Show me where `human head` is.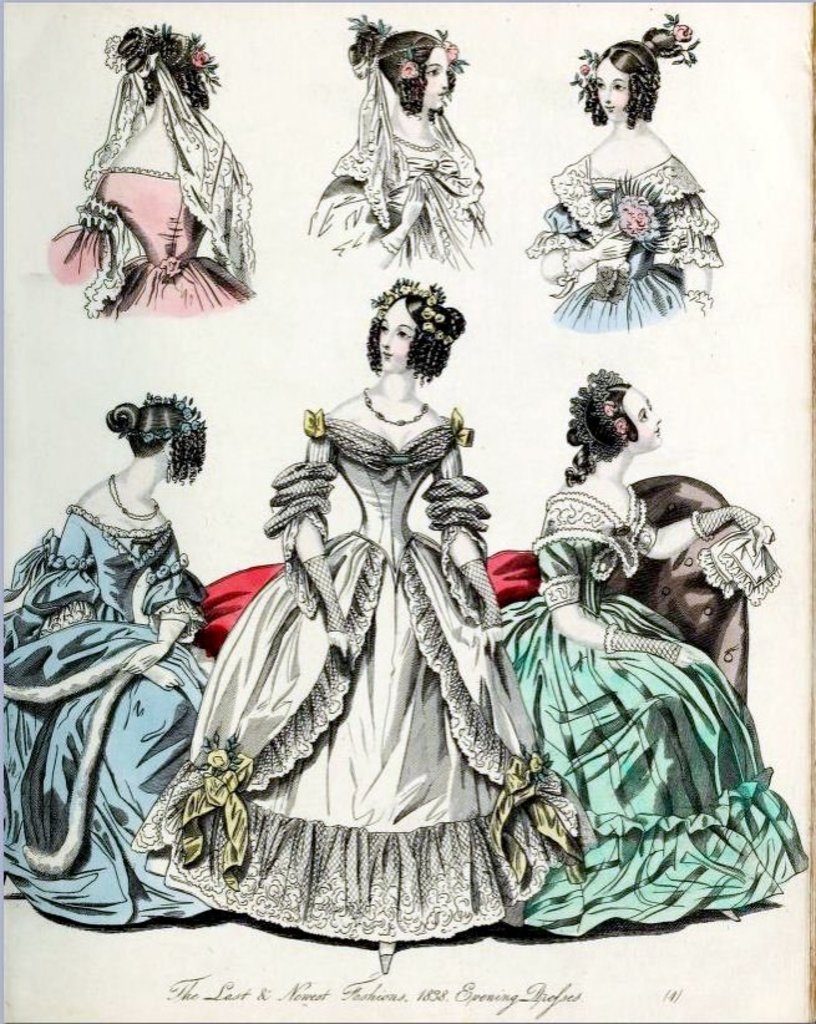
`human head` is at box(345, 10, 468, 116).
